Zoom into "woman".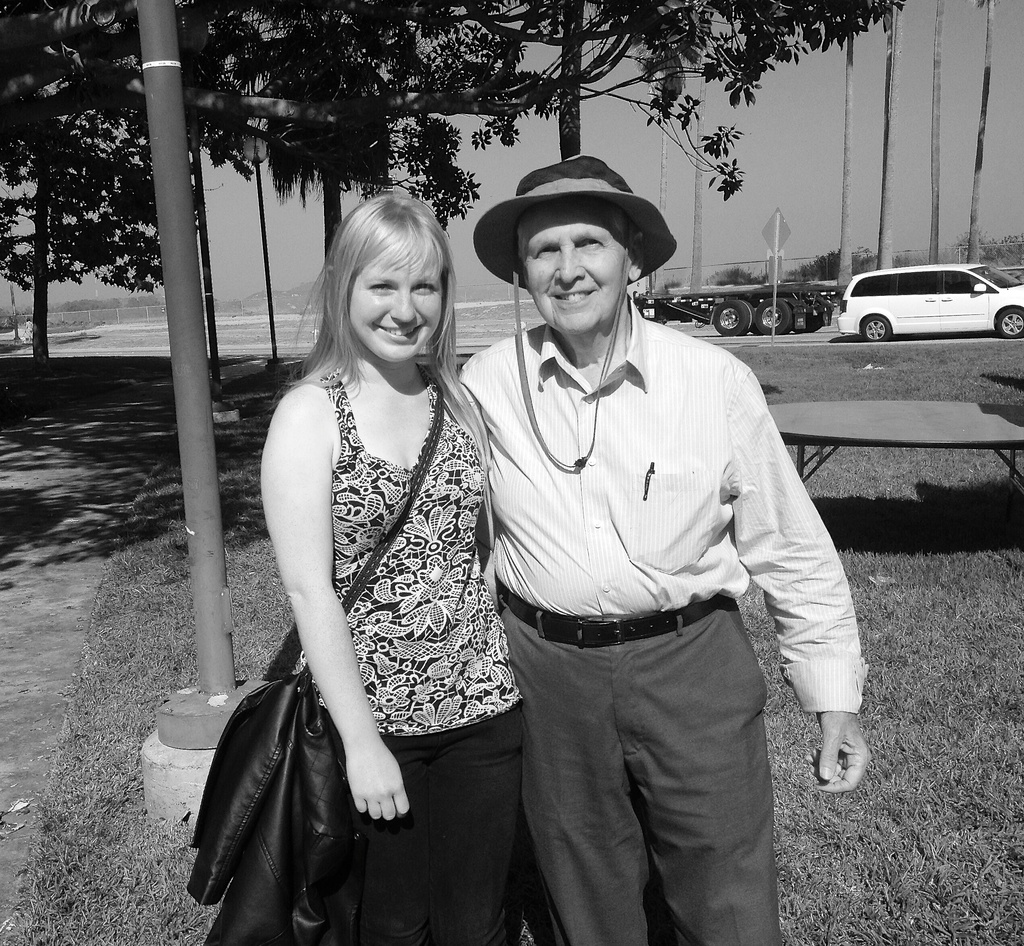
Zoom target: locate(218, 183, 542, 912).
